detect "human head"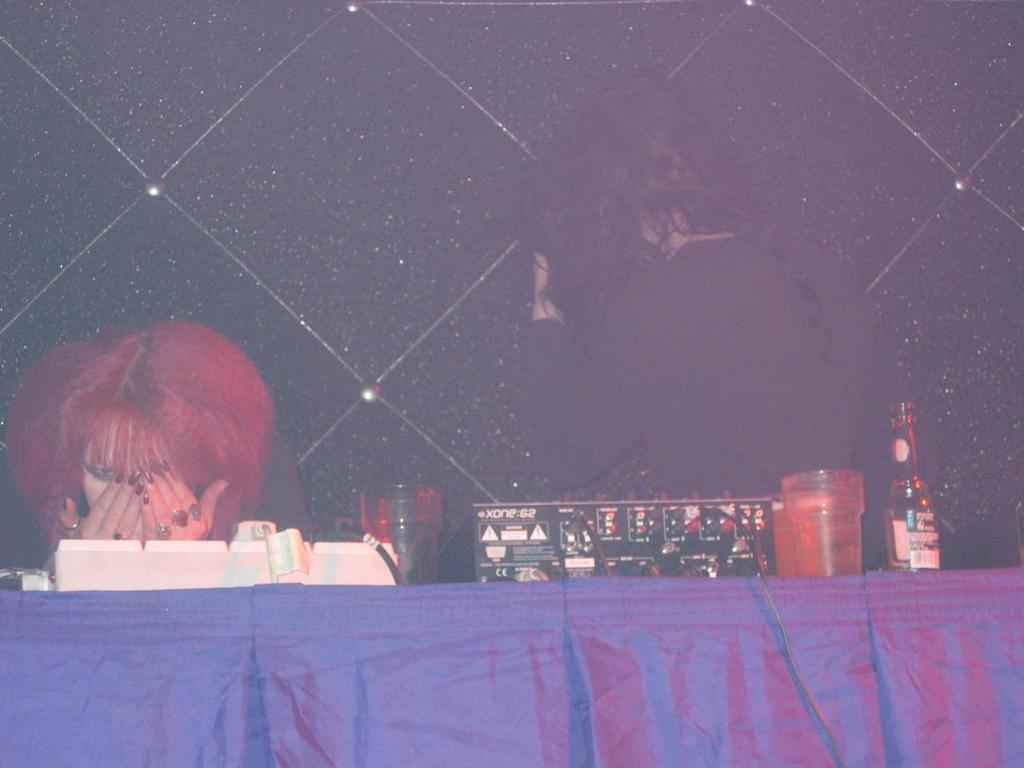
(left=5, top=320, right=285, bottom=540)
